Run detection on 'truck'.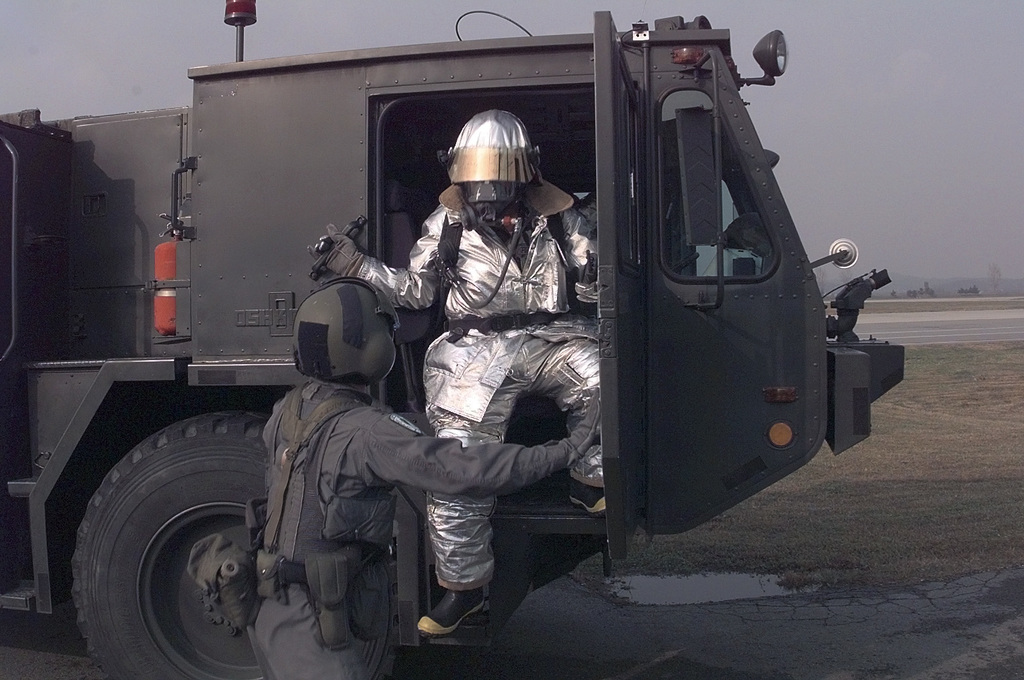
Result: left=19, top=21, right=861, bottom=625.
